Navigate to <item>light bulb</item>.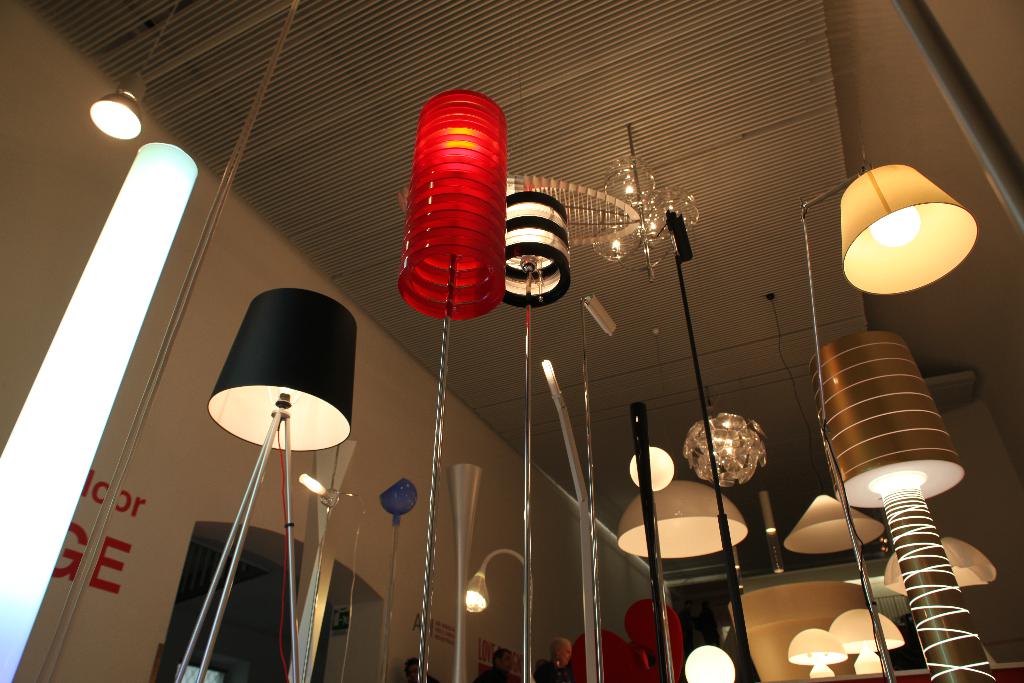
Navigation target: BBox(463, 570, 488, 609).
